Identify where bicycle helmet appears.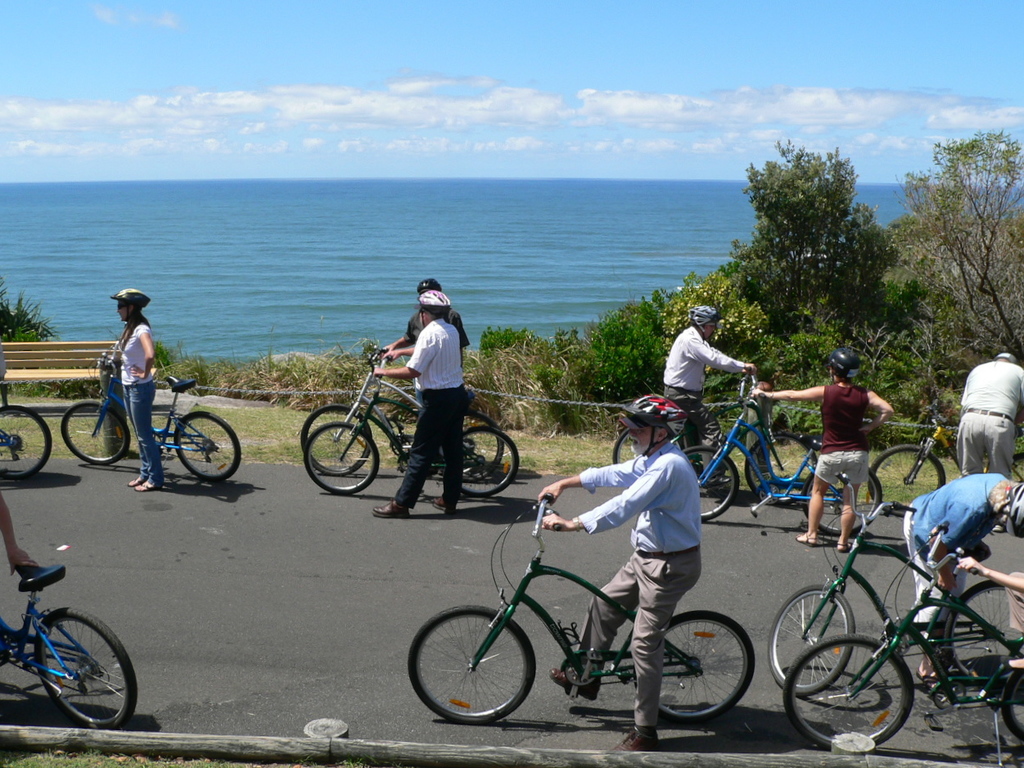
Appears at x1=414 y1=295 x2=451 y2=325.
